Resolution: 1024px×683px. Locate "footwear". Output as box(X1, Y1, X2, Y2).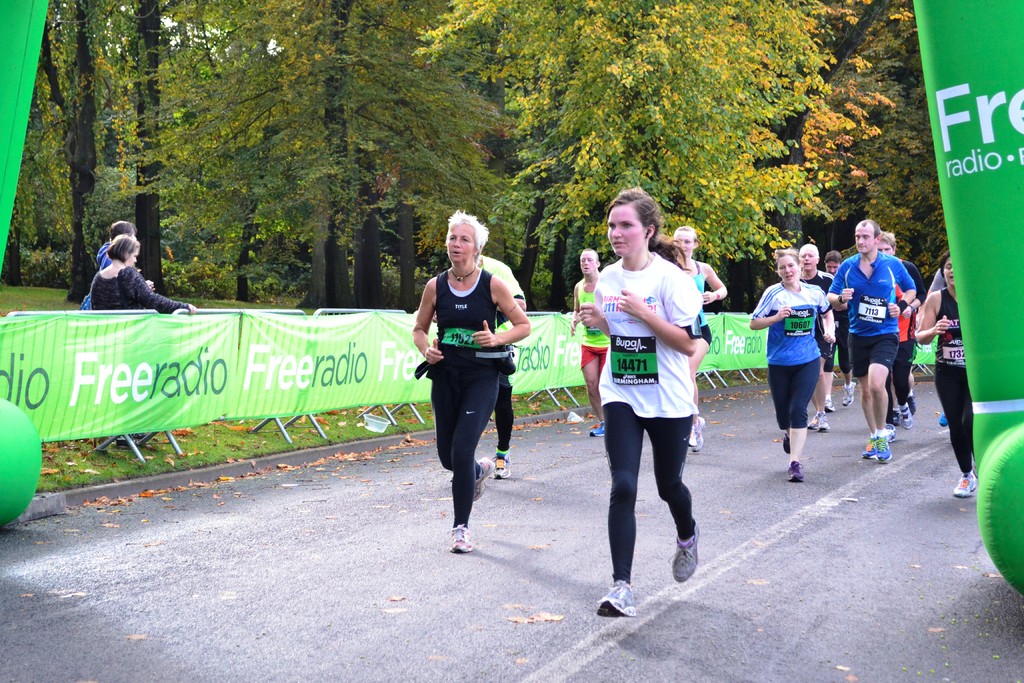
box(682, 408, 711, 452).
